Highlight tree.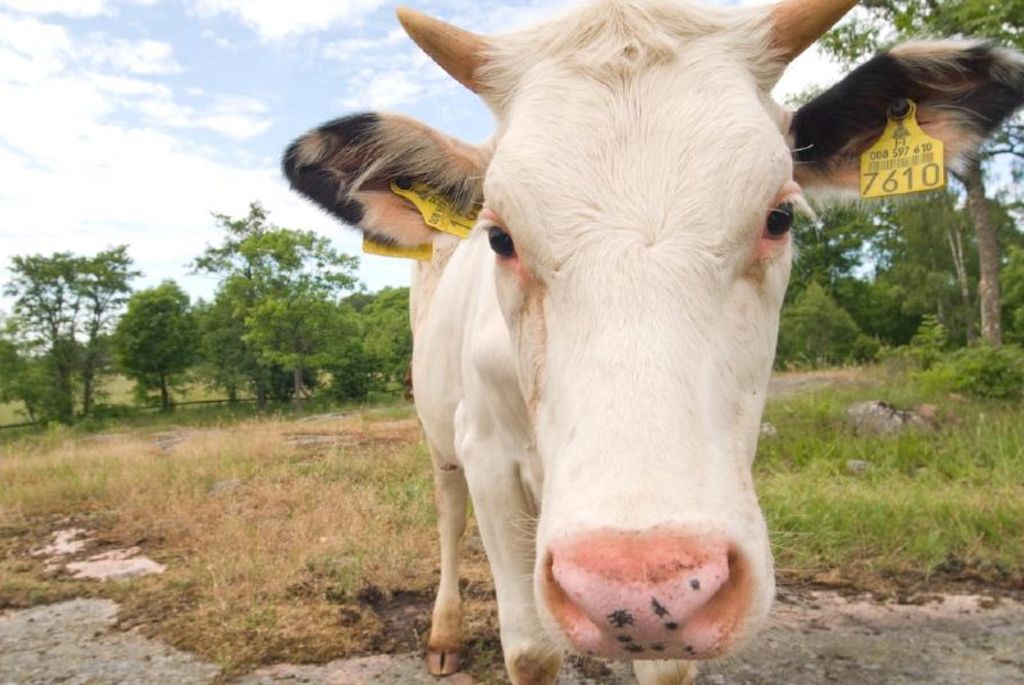
Highlighted region: (111, 268, 201, 406).
